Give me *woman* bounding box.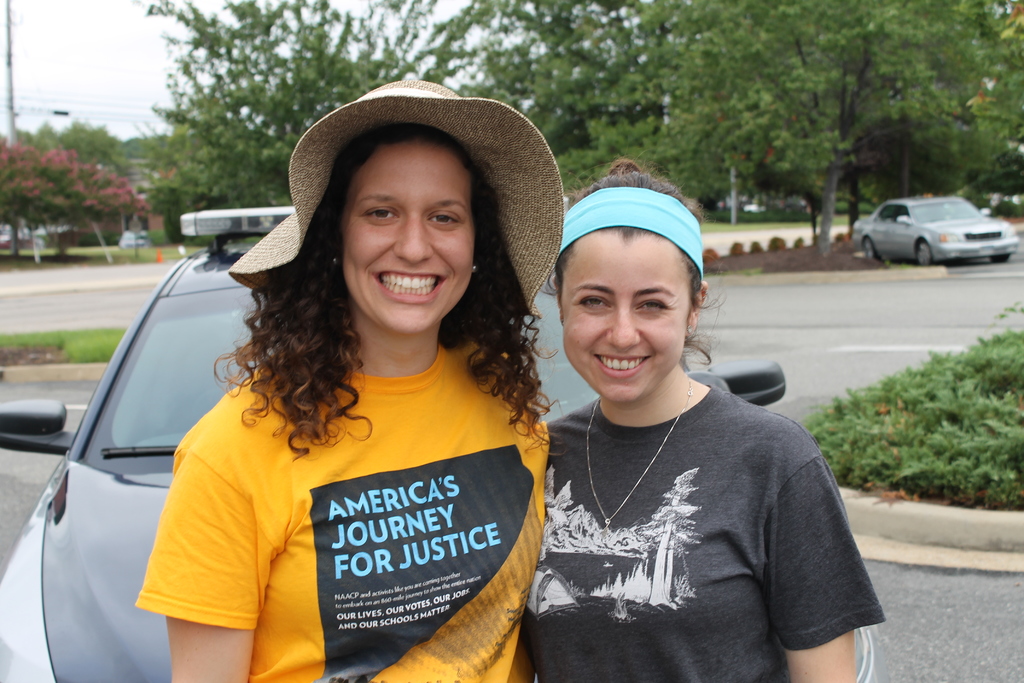
{"x1": 508, "y1": 177, "x2": 863, "y2": 680}.
